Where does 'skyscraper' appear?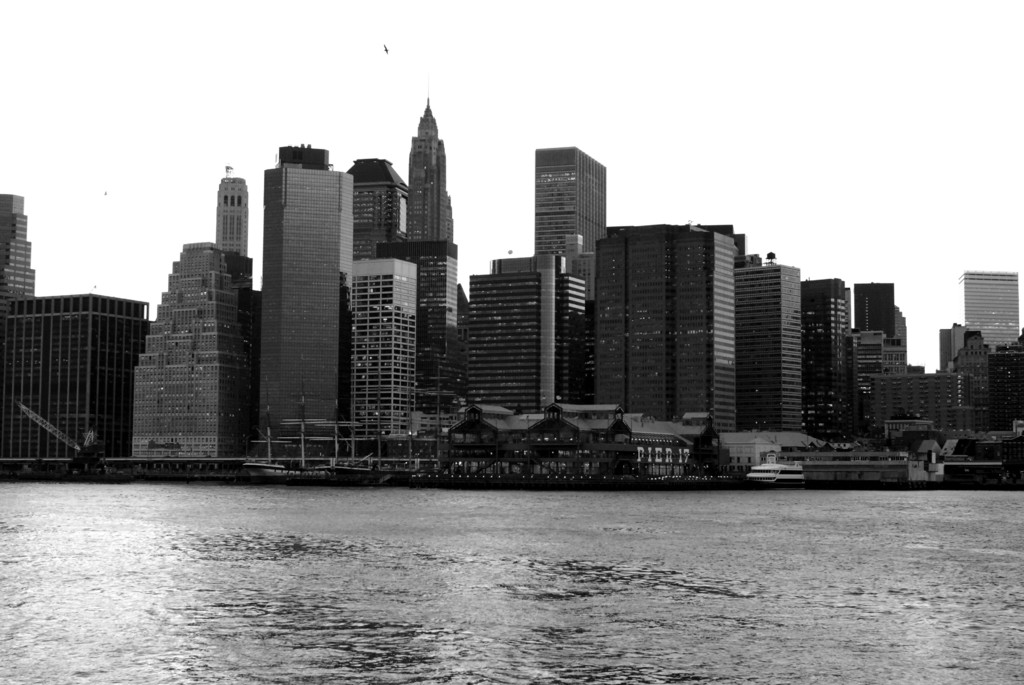
Appears at [0, 191, 39, 306].
